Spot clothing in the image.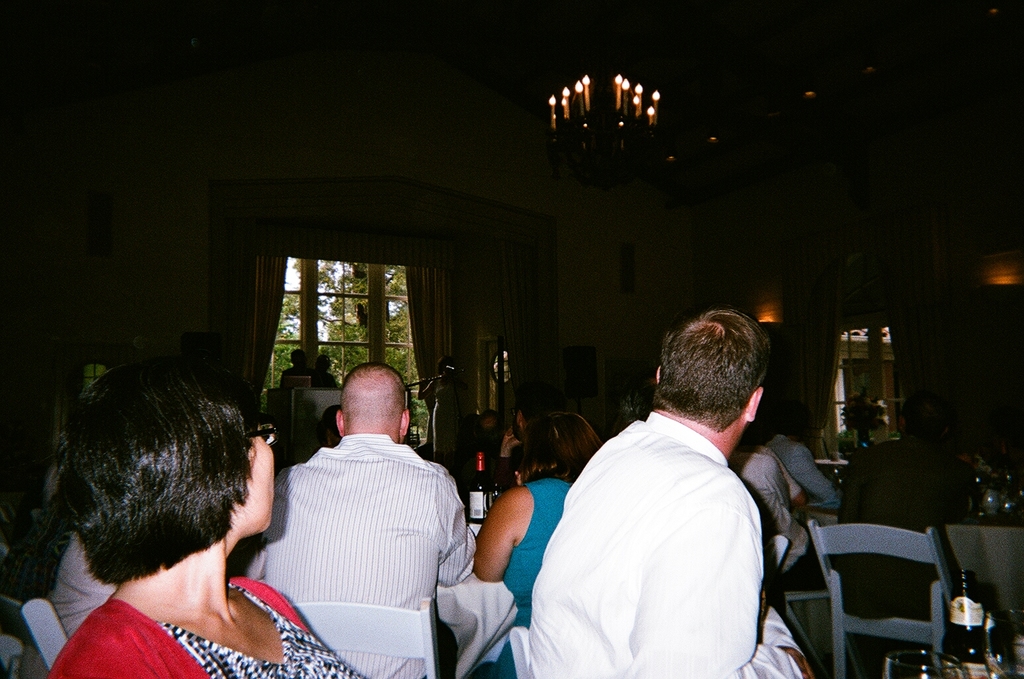
clothing found at crop(52, 599, 367, 678).
